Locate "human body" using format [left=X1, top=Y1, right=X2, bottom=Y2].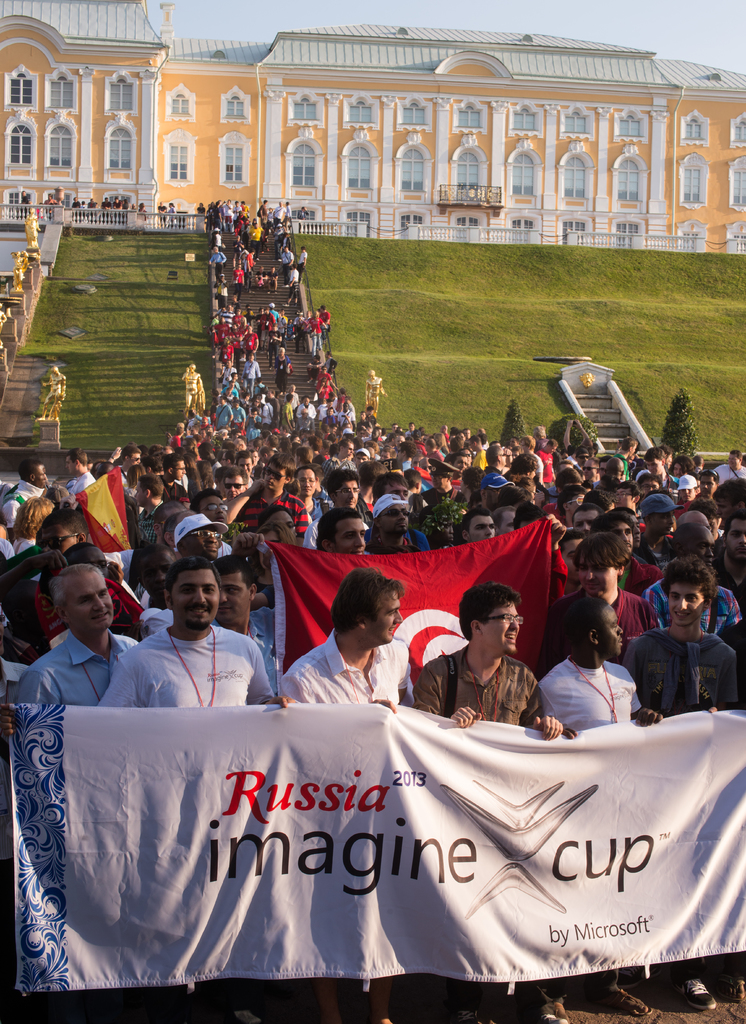
[left=0, top=195, right=745, bottom=554].
